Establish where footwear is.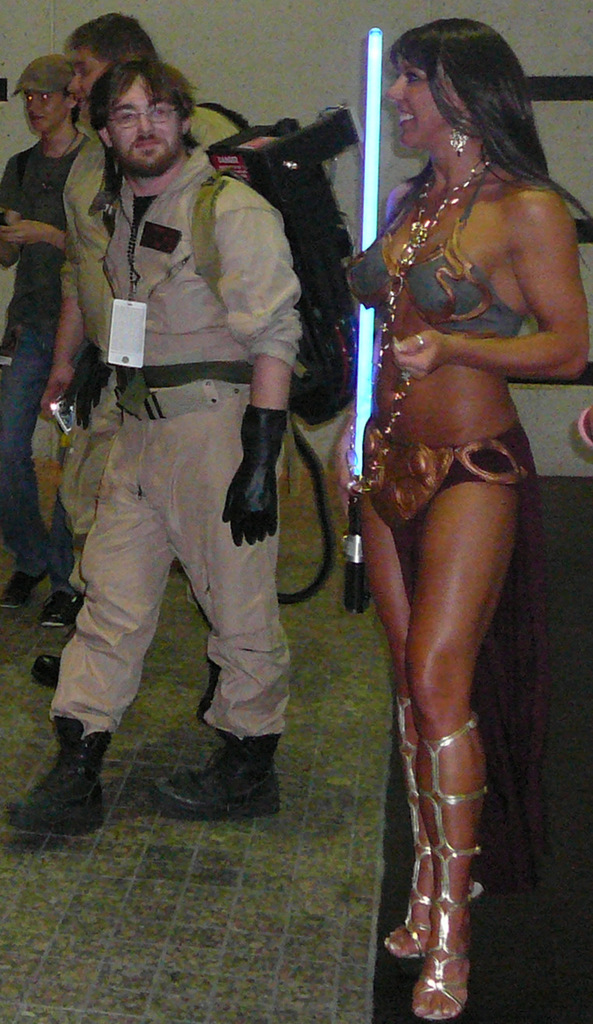
Established at [x1=422, y1=723, x2=482, y2=1020].
